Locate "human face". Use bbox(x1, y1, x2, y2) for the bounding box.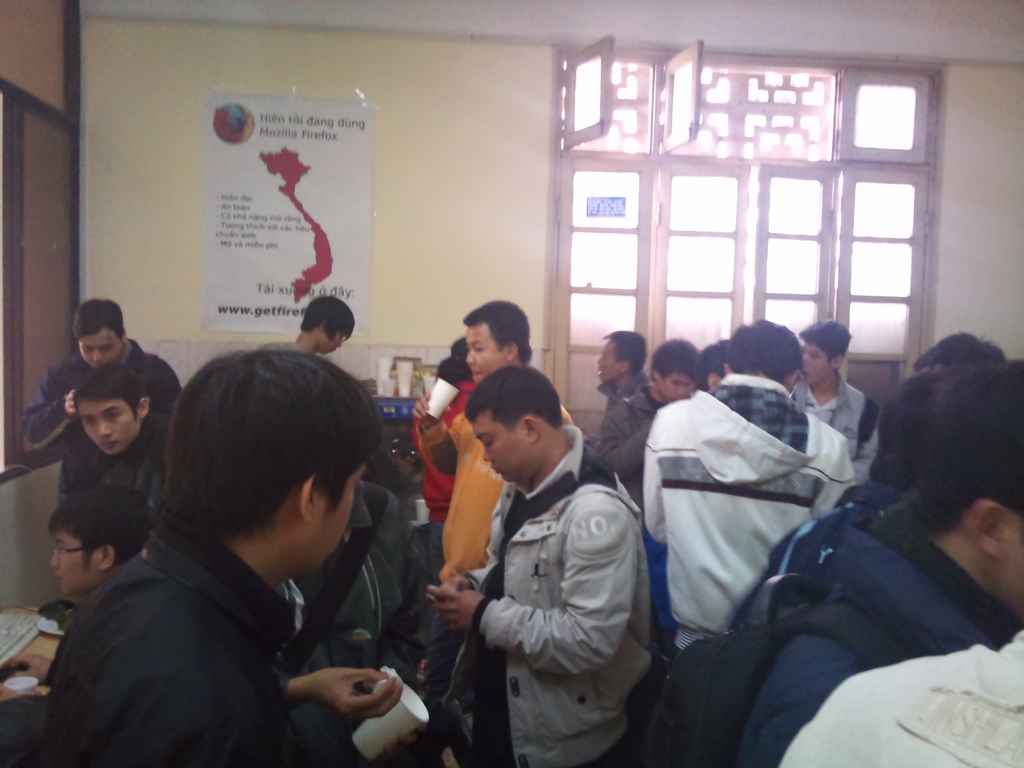
bbox(598, 340, 621, 383).
